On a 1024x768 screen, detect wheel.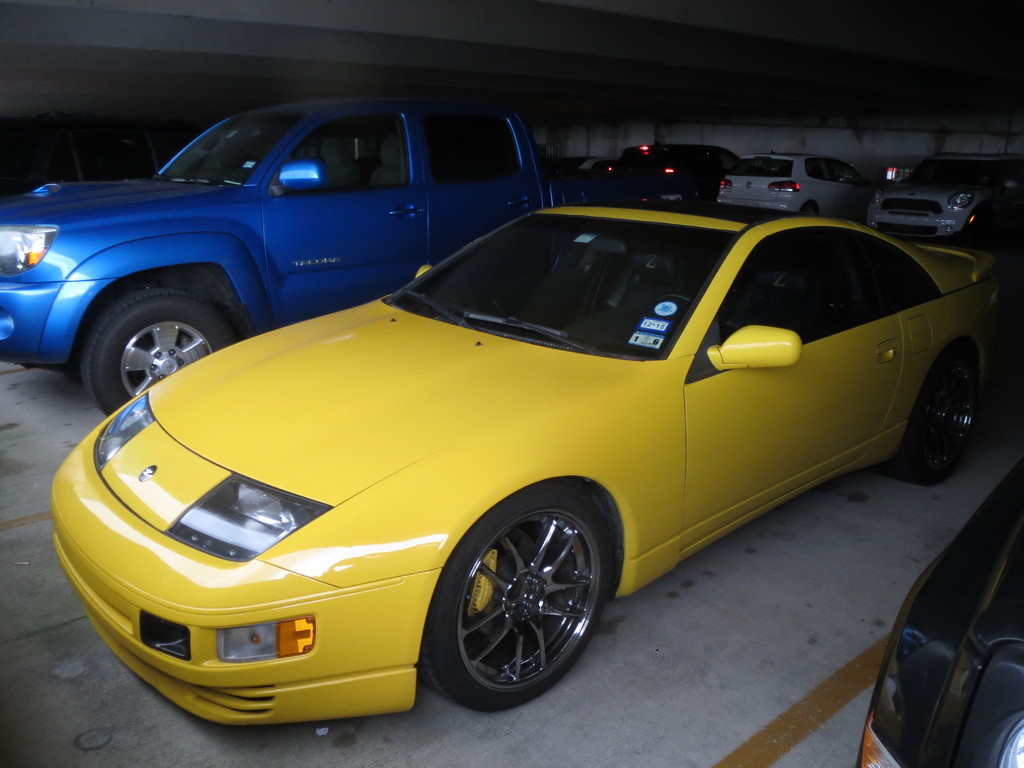
[438,492,602,698].
